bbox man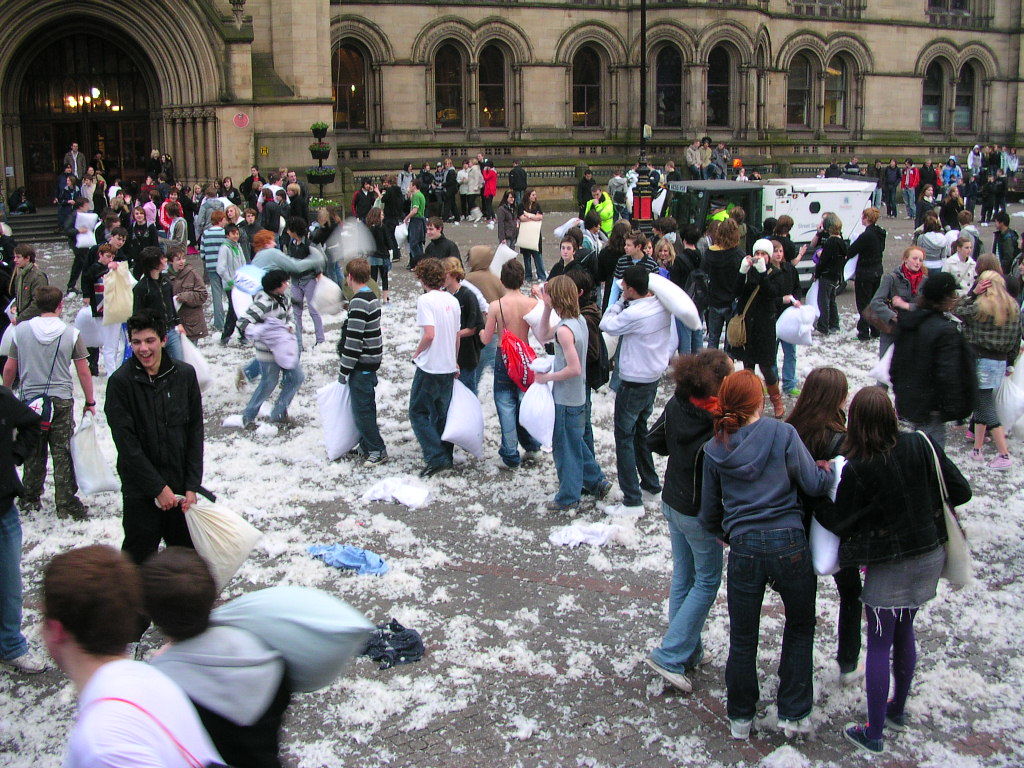
x1=404, y1=255, x2=464, y2=481
